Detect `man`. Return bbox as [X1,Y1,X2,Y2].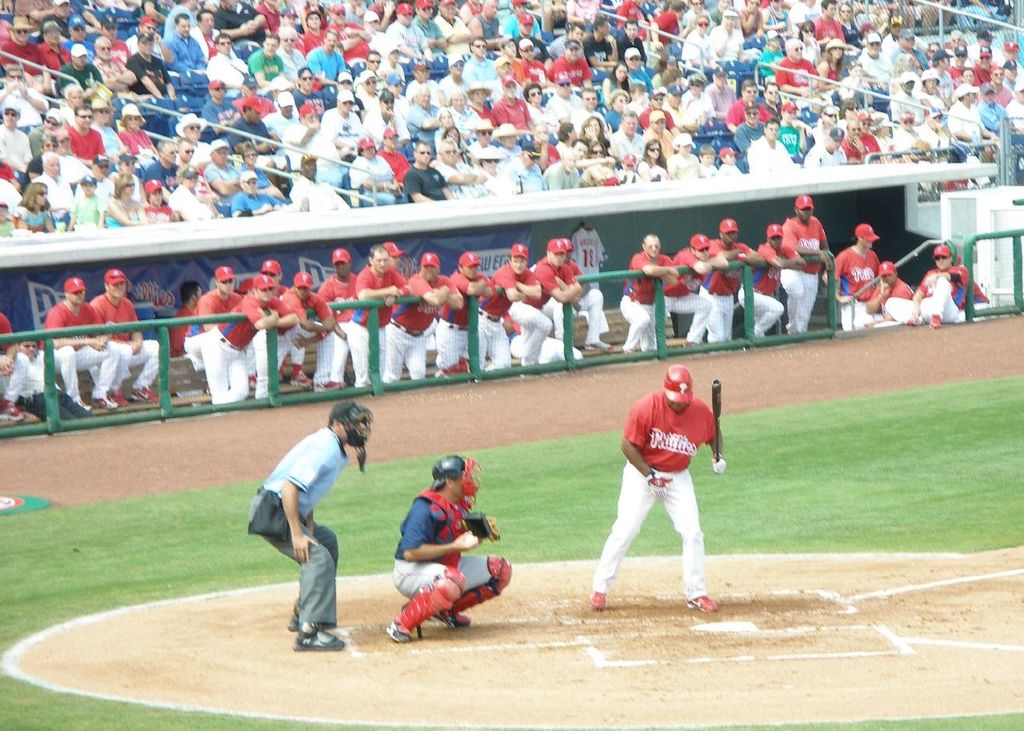
[741,224,805,334].
